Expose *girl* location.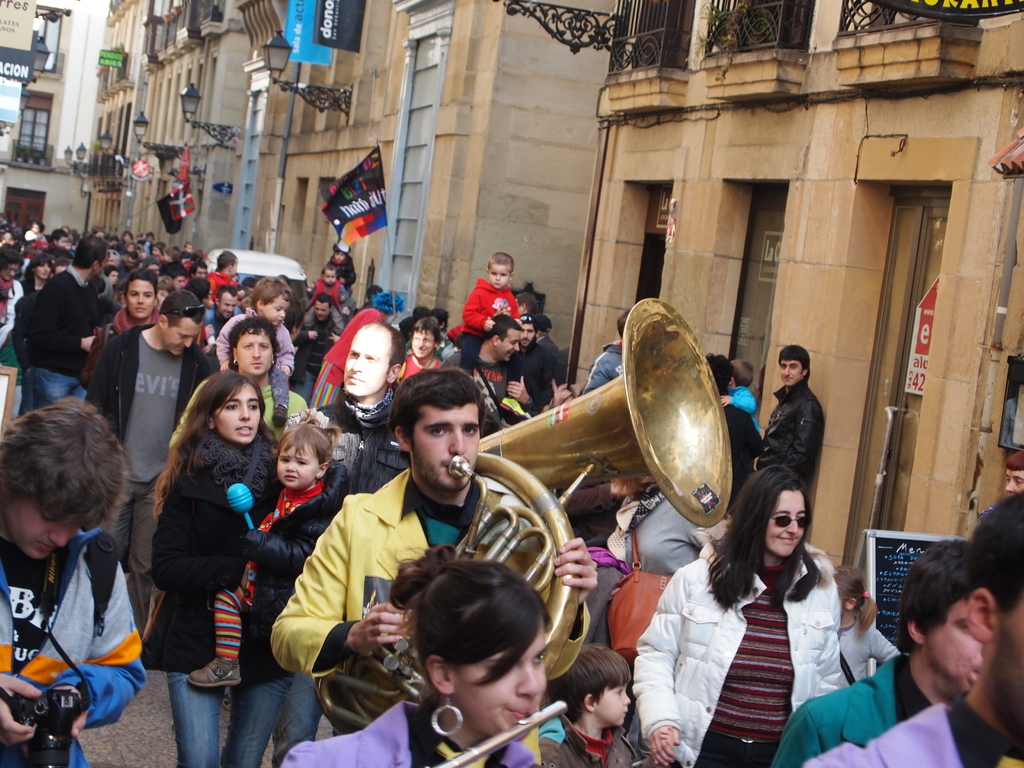
Exposed at box(186, 410, 348, 688).
